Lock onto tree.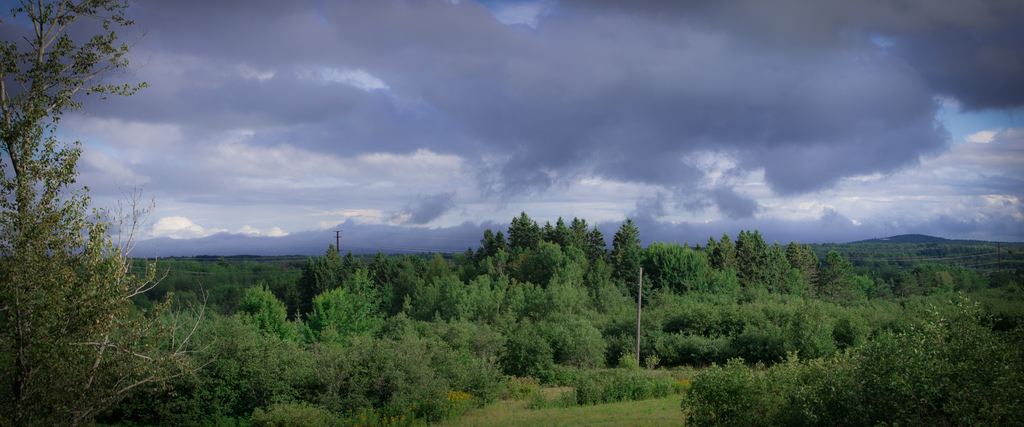
Locked: BBox(238, 281, 300, 350).
